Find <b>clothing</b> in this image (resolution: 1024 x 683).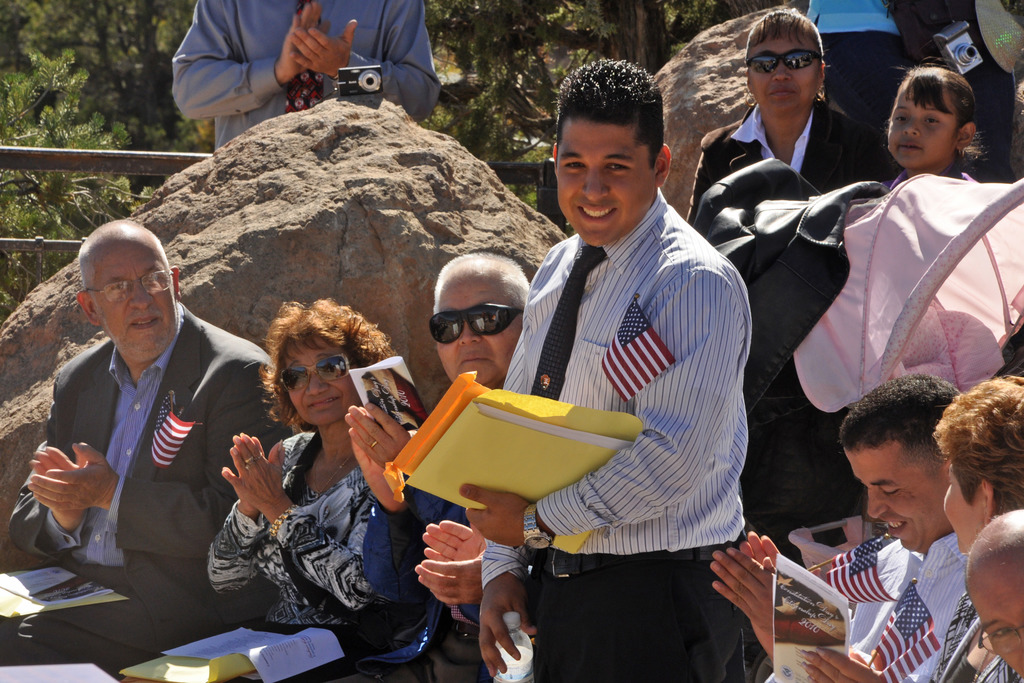
(left=477, top=202, right=749, bottom=682).
